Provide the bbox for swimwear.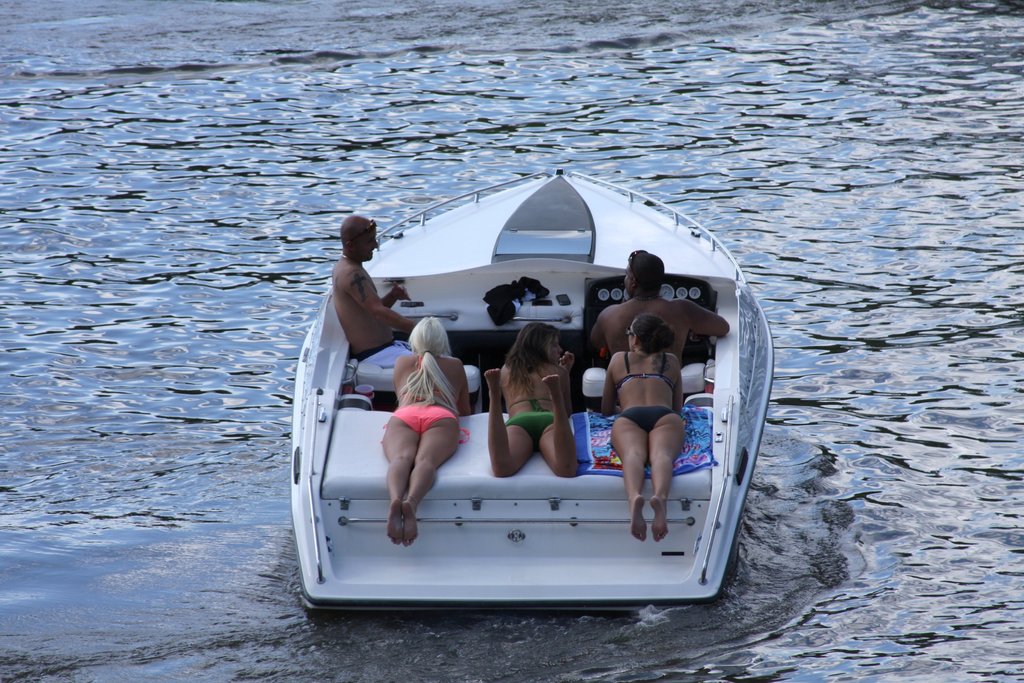
[401, 354, 443, 397].
